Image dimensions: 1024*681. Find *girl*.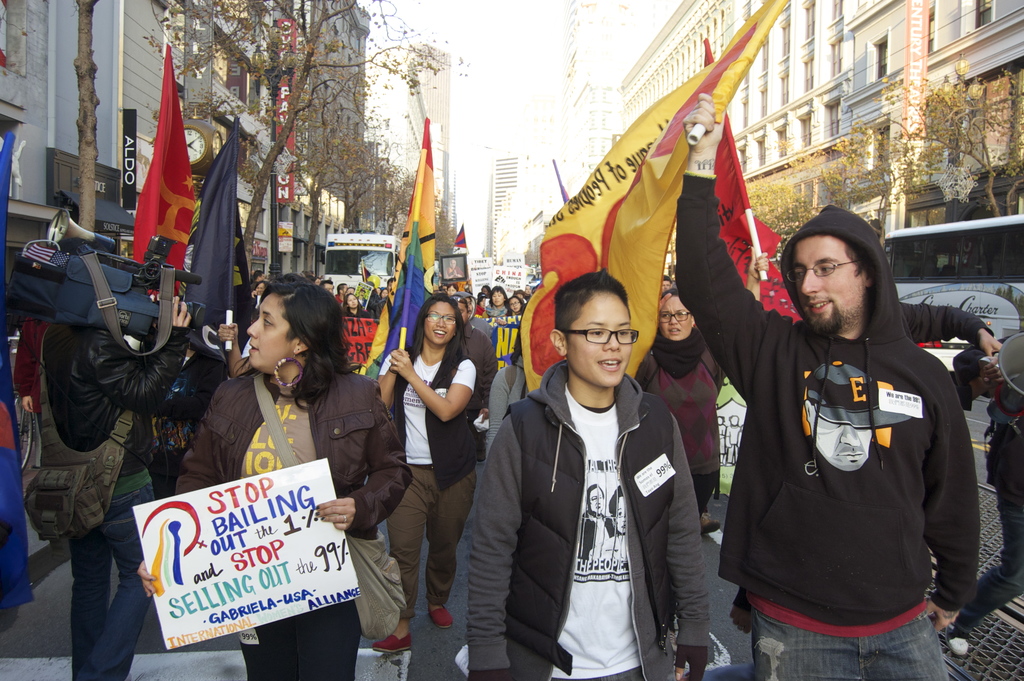
box=[627, 247, 772, 551].
